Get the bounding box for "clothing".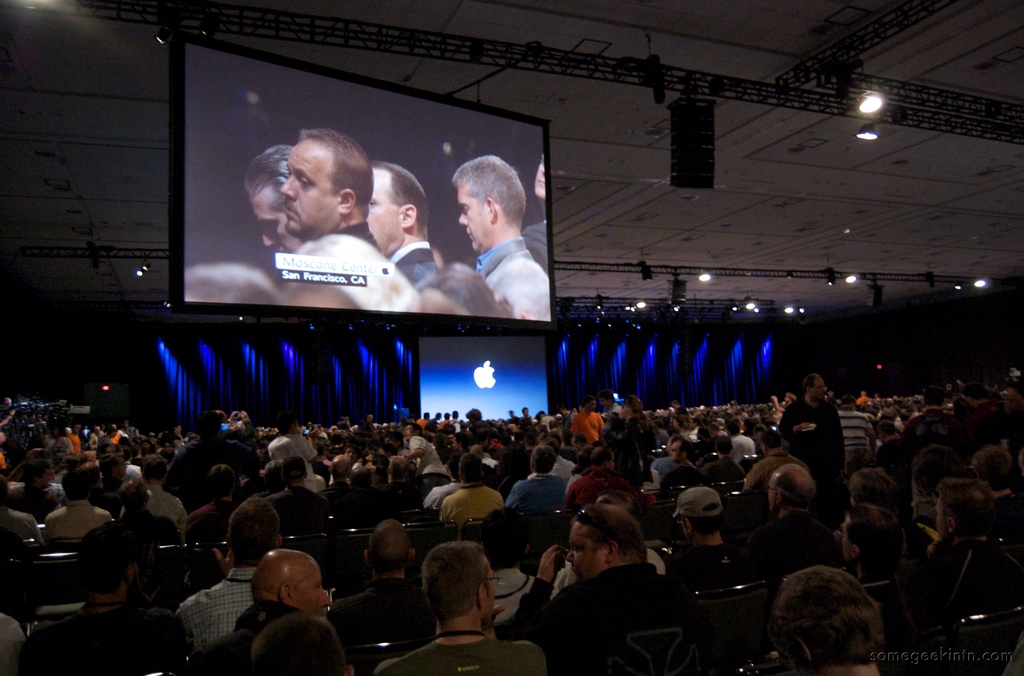
552,549,665,594.
